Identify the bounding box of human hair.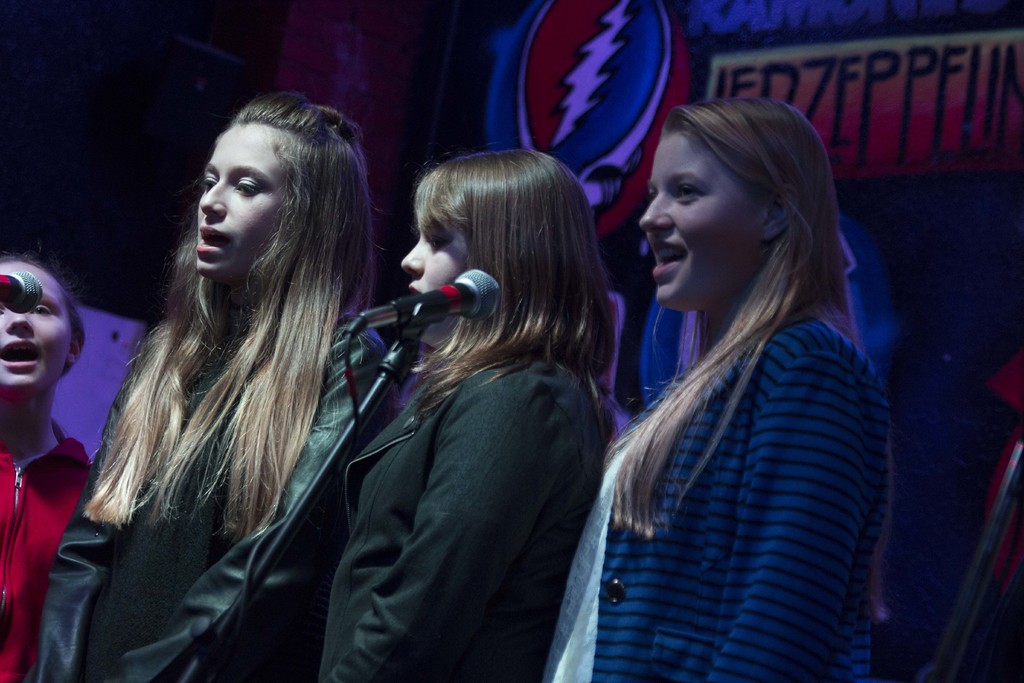
detection(0, 243, 88, 441).
